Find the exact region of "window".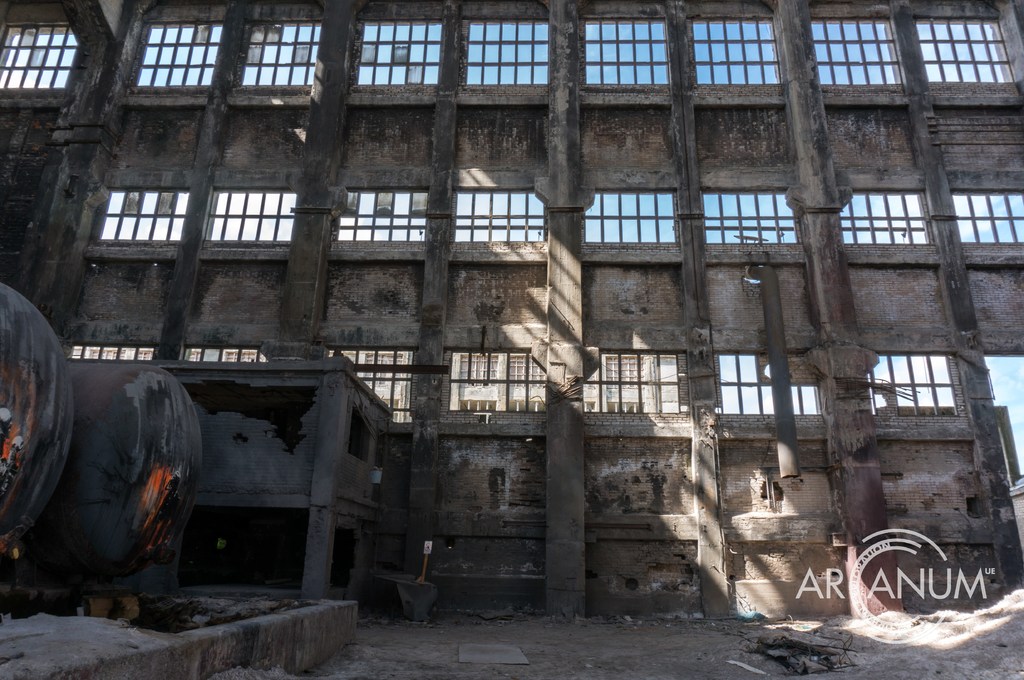
Exact region: [left=0, top=25, right=79, bottom=90].
